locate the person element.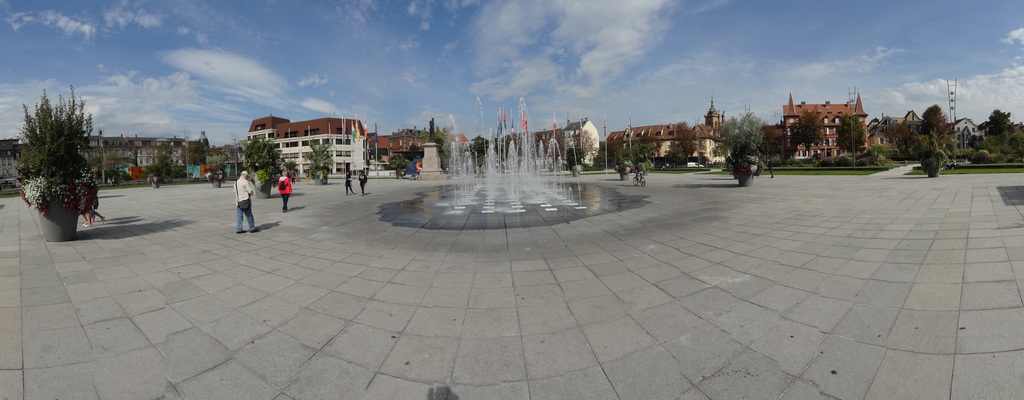
Element bbox: bbox=(356, 168, 367, 196).
